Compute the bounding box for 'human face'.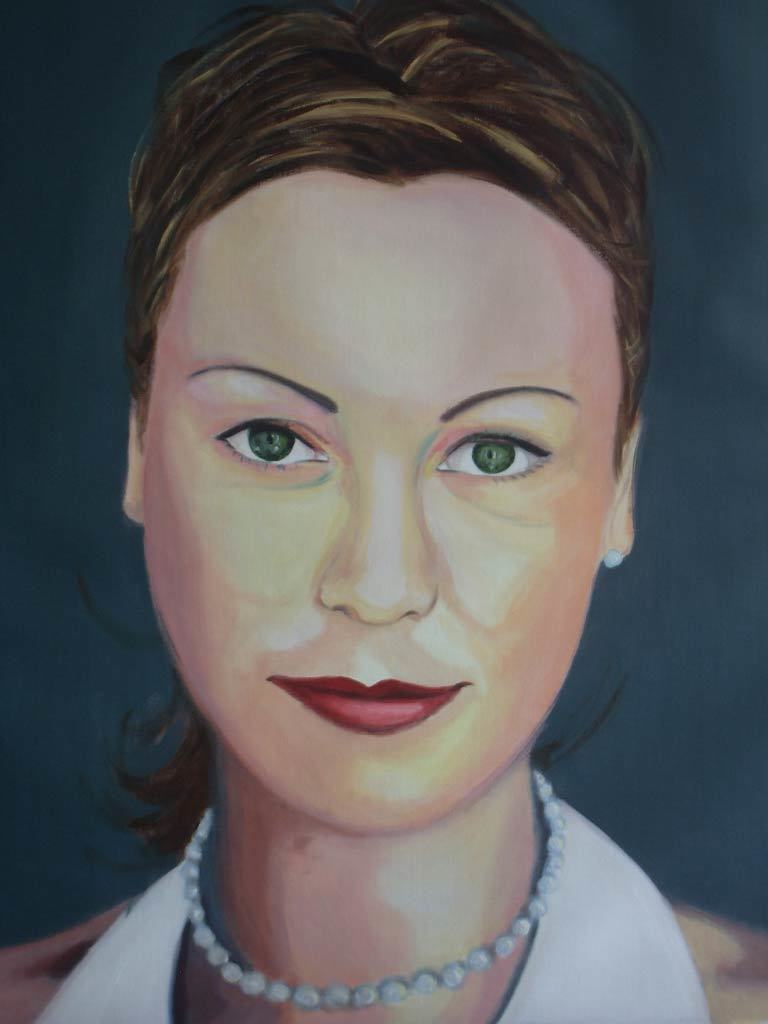
123:155:632:814.
